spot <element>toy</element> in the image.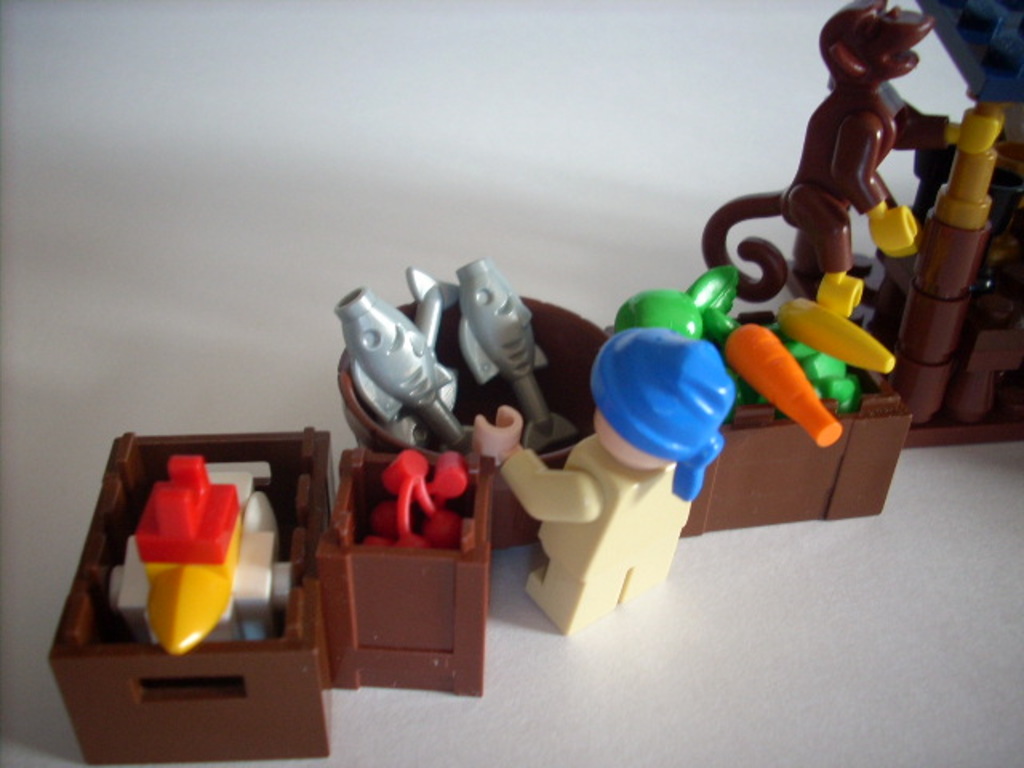
<element>toy</element> found at bbox=[728, 296, 886, 440].
